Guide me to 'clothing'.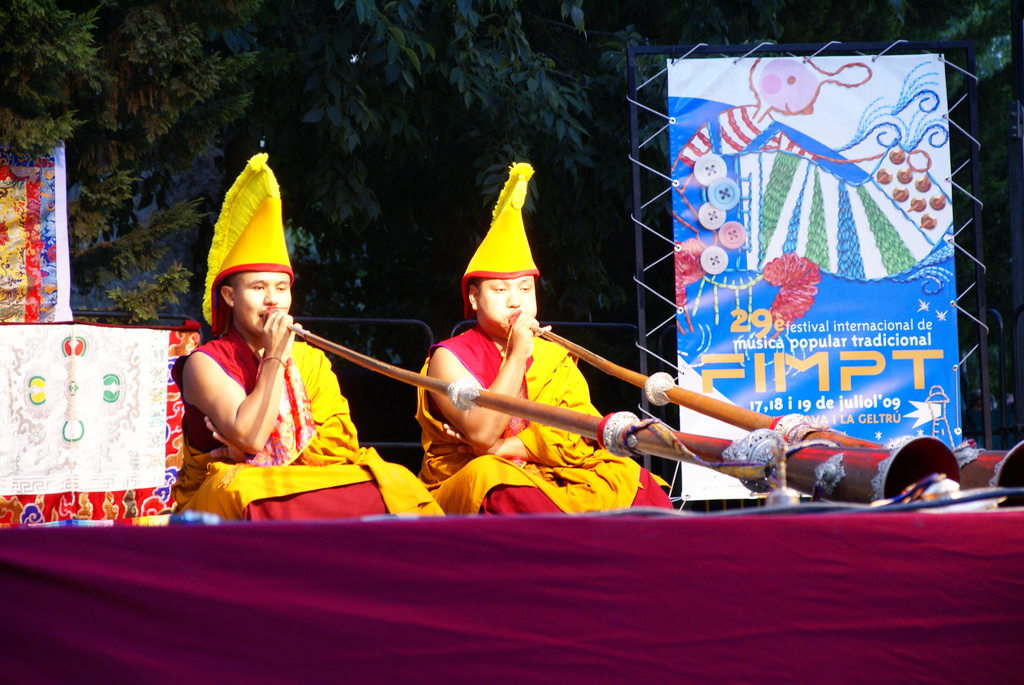
Guidance: box(417, 220, 639, 516).
